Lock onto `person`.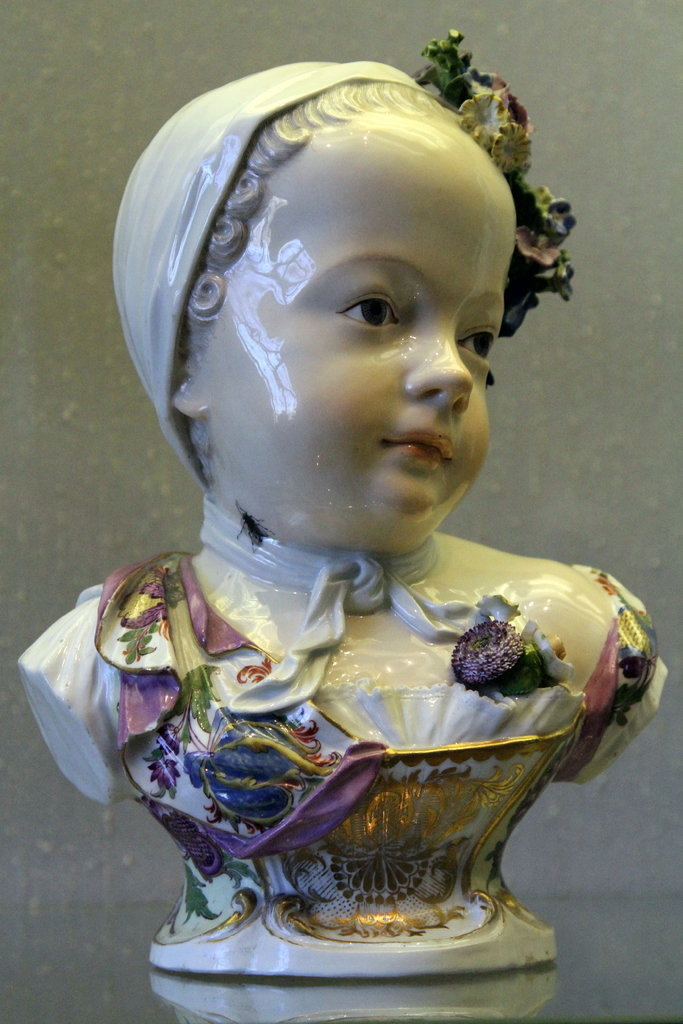
Locked: crop(19, 28, 668, 981).
